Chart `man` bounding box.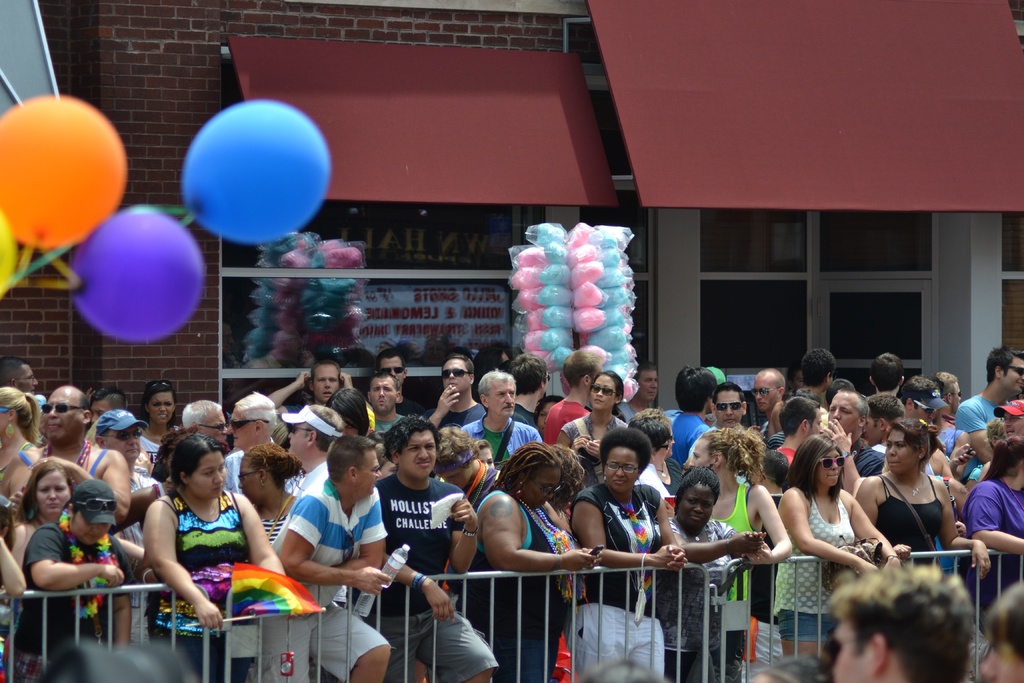
Charted: box(757, 400, 828, 505).
